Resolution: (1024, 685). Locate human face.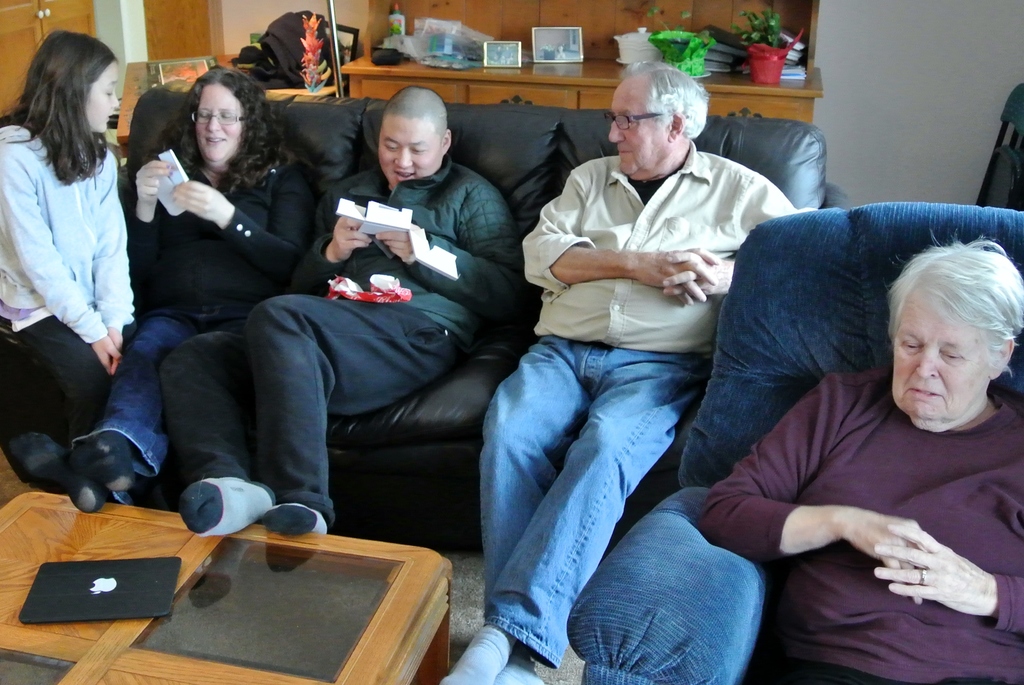
crop(84, 71, 120, 136).
